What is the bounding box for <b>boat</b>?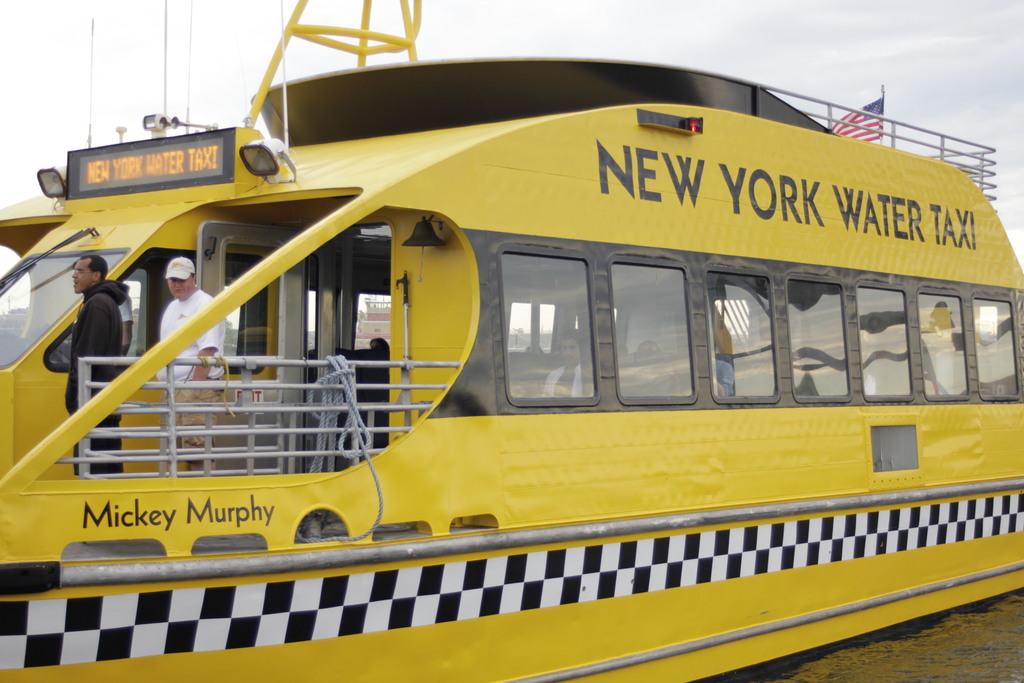
bbox=[0, 13, 1009, 675].
